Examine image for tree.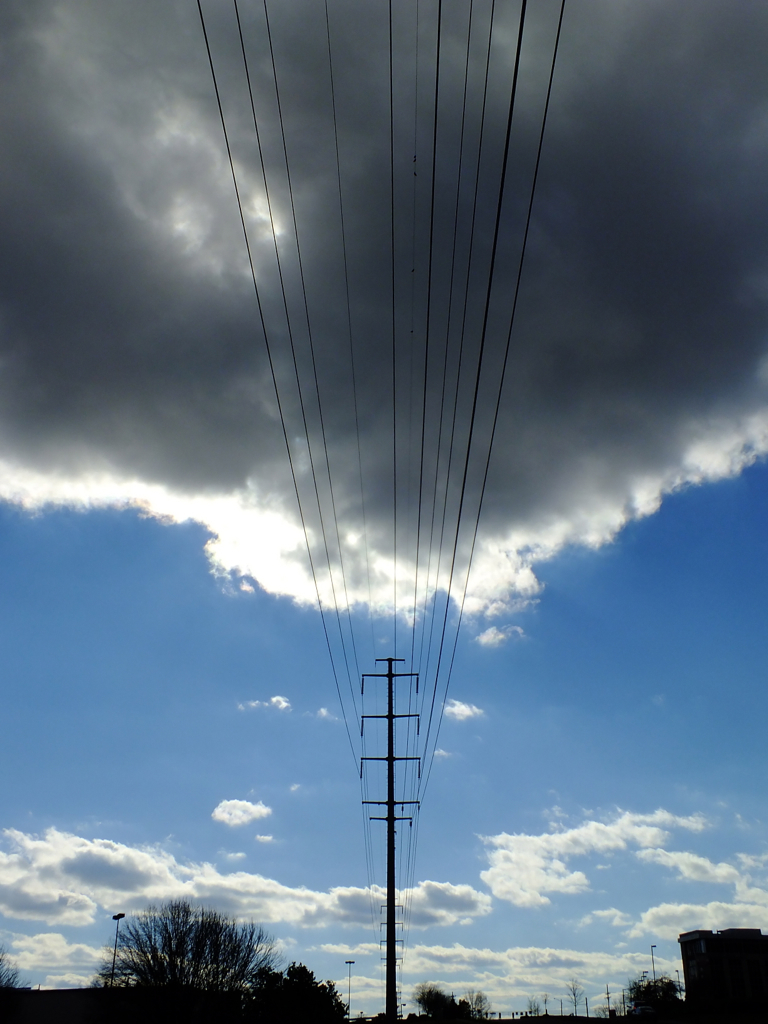
Examination result: bbox(239, 954, 358, 1023).
